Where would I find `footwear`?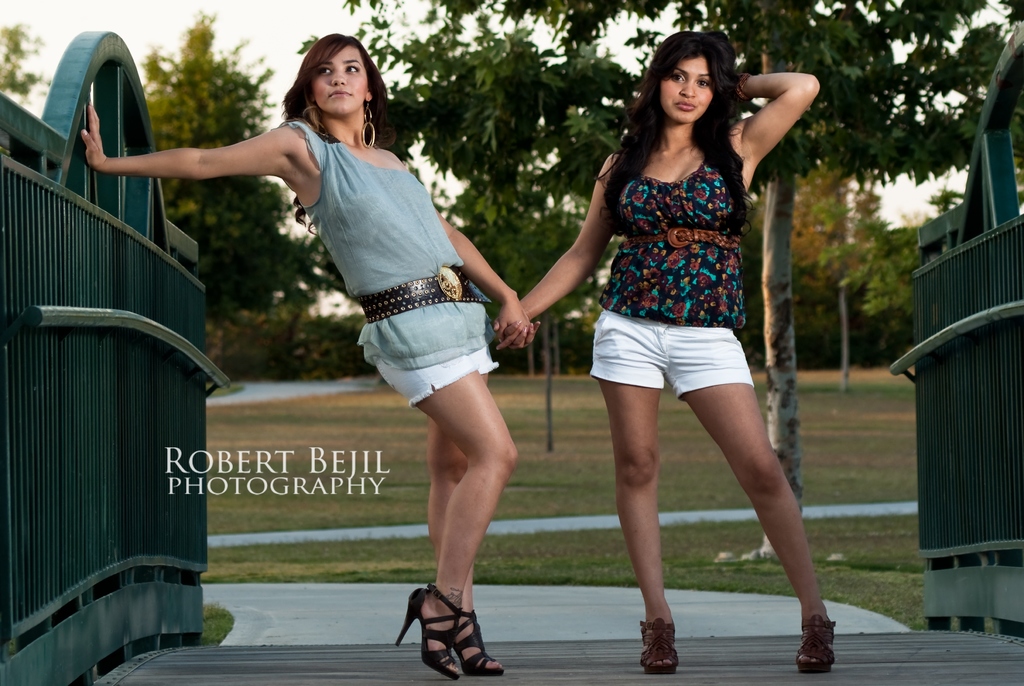
At 791:617:841:675.
